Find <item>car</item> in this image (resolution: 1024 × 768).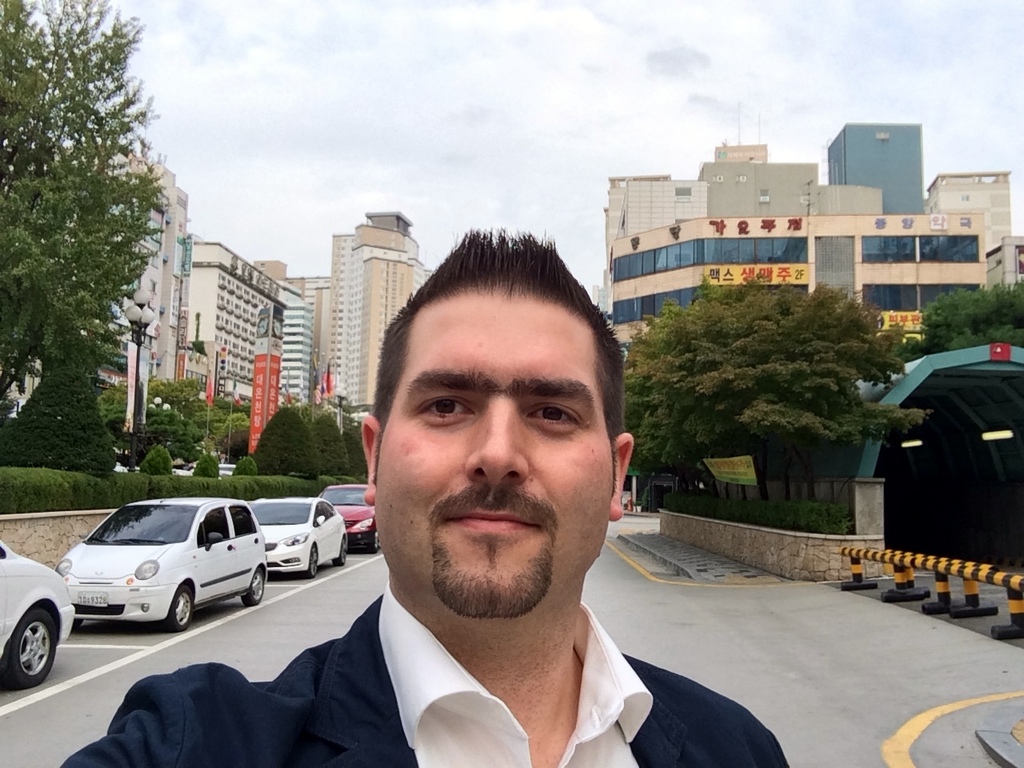
0:538:81:682.
